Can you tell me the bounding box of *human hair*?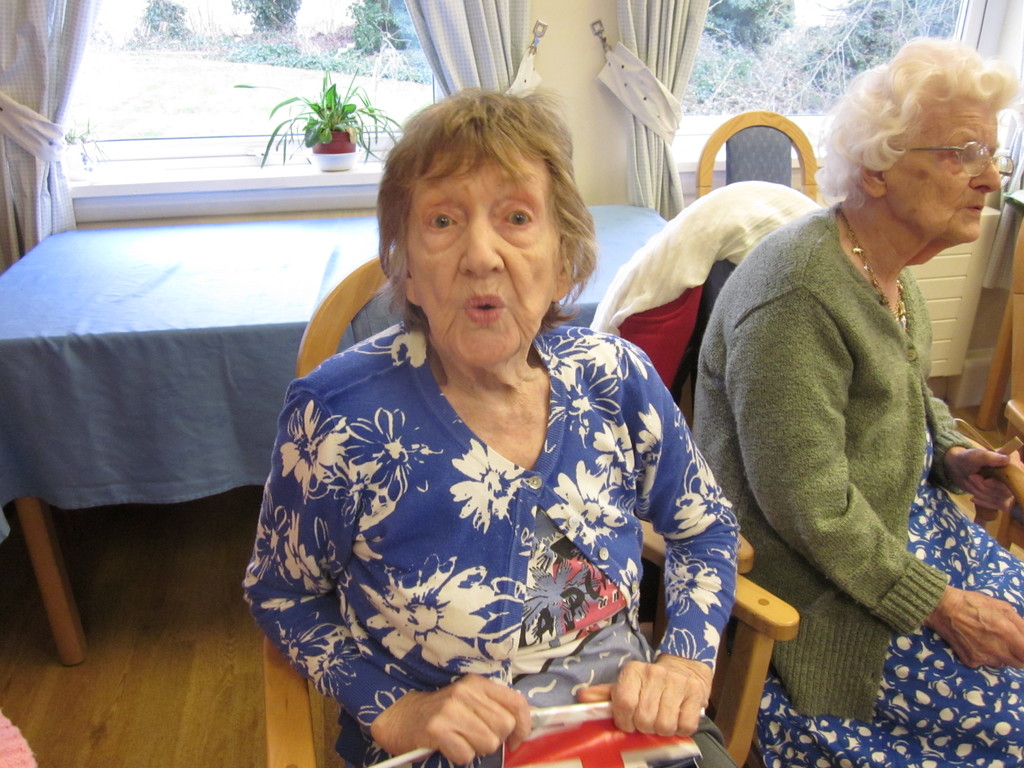
{"x1": 376, "y1": 88, "x2": 600, "y2": 312}.
